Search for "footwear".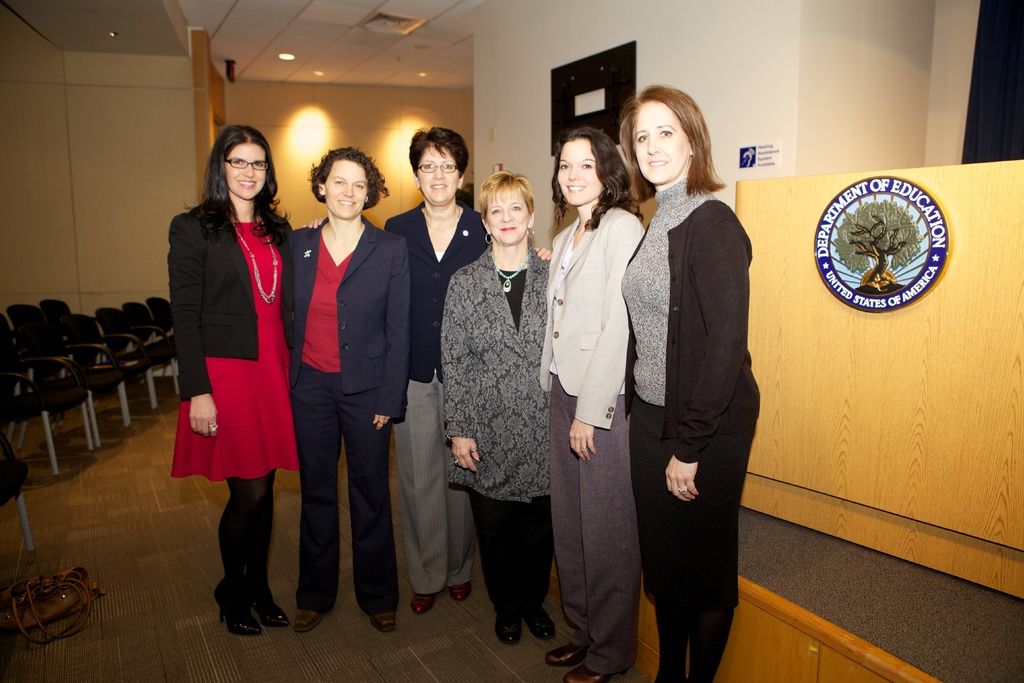
Found at {"x1": 213, "y1": 577, "x2": 260, "y2": 631}.
